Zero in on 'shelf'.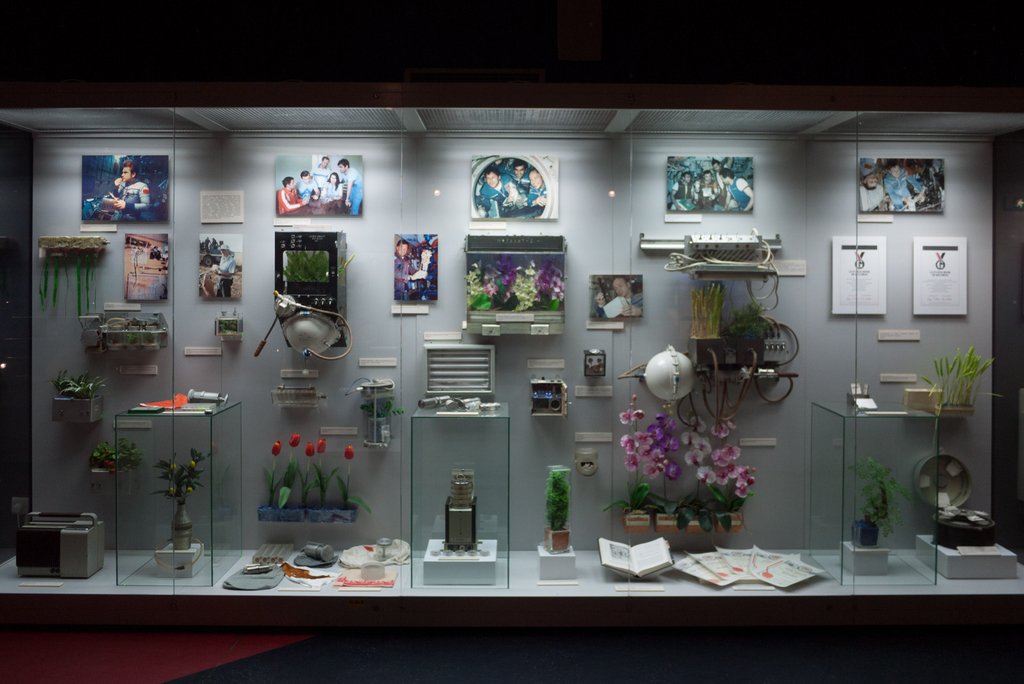
Zeroed in: region(0, 79, 1023, 635).
